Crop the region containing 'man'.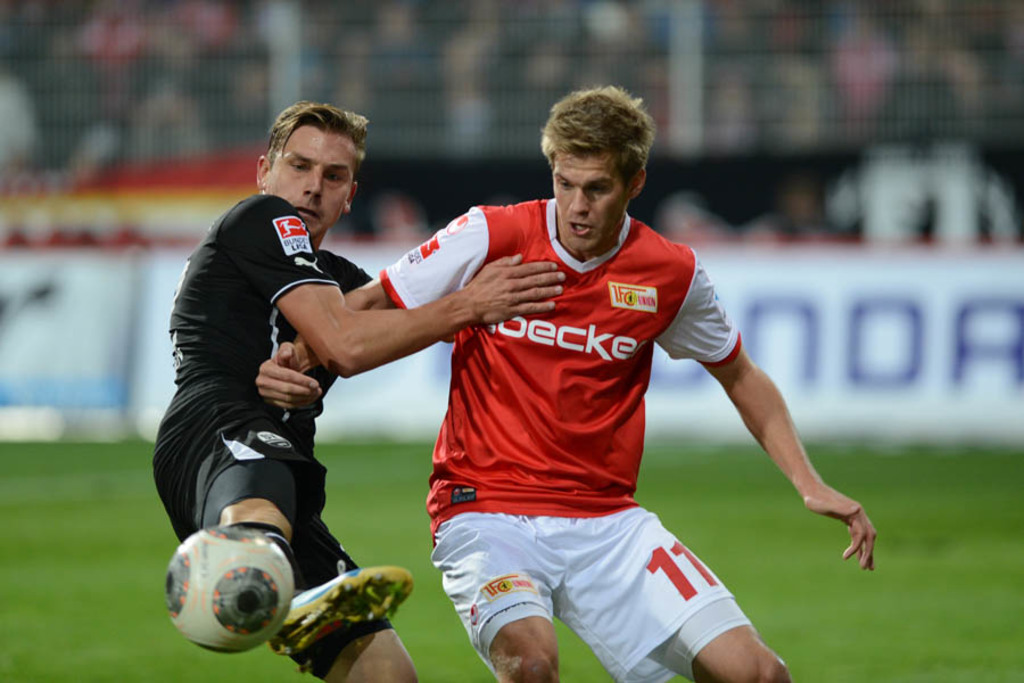
Crop region: [146, 98, 570, 682].
